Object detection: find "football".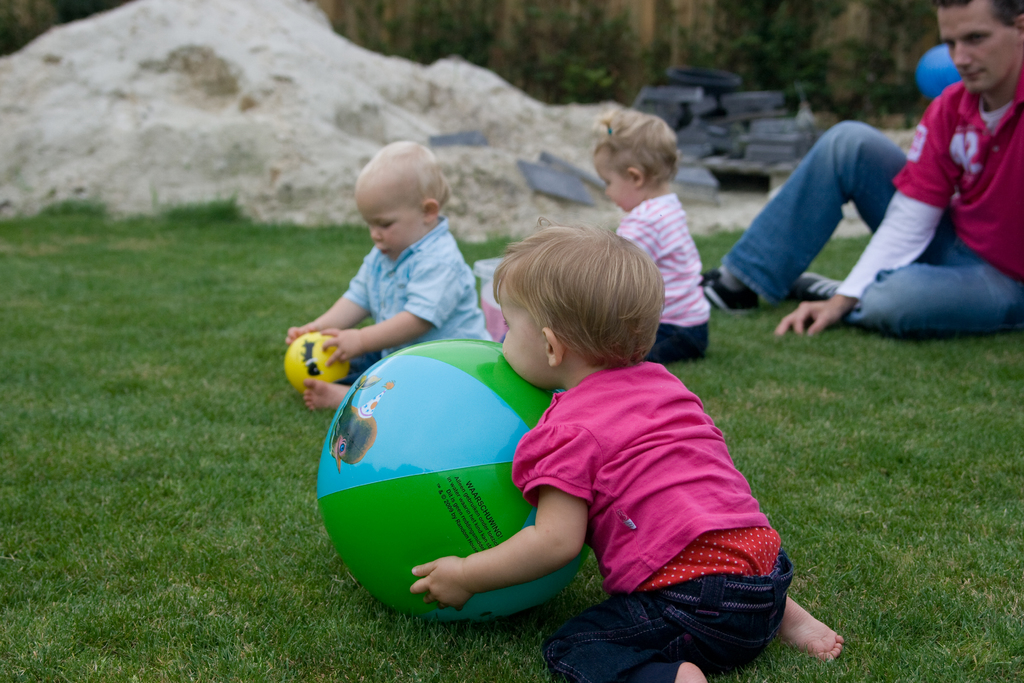
x1=281, y1=331, x2=348, y2=397.
